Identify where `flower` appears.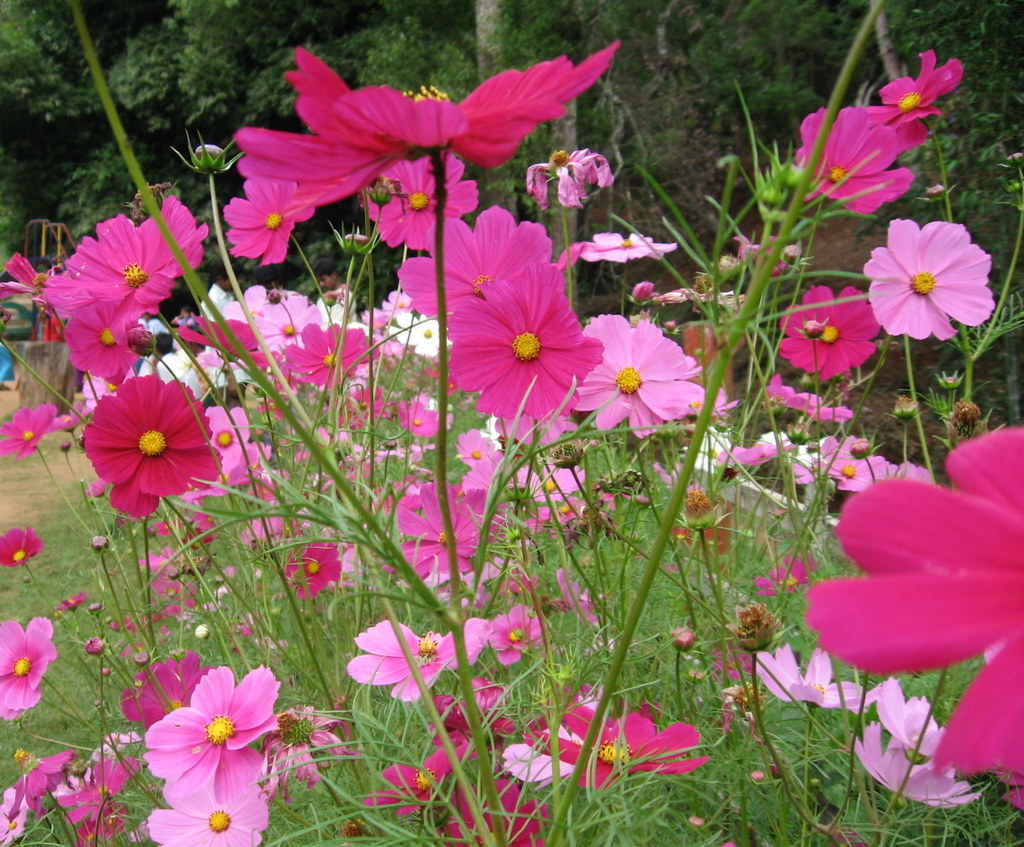
Appears at bbox(122, 657, 217, 730).
